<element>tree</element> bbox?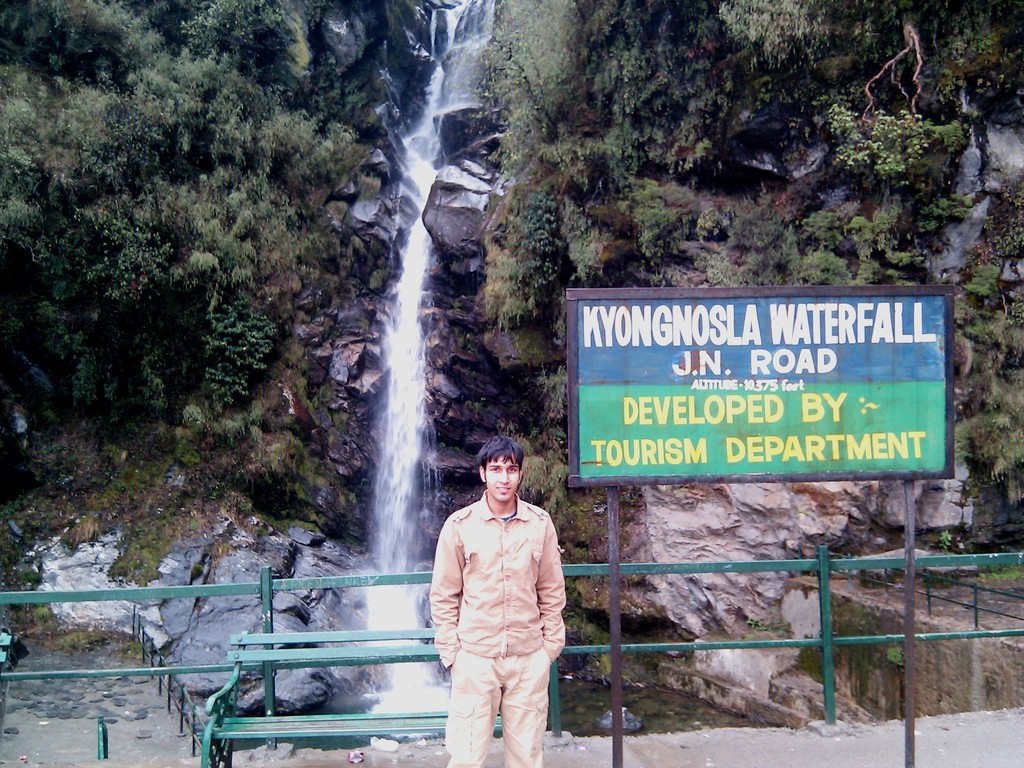
[1,0,154,72]
